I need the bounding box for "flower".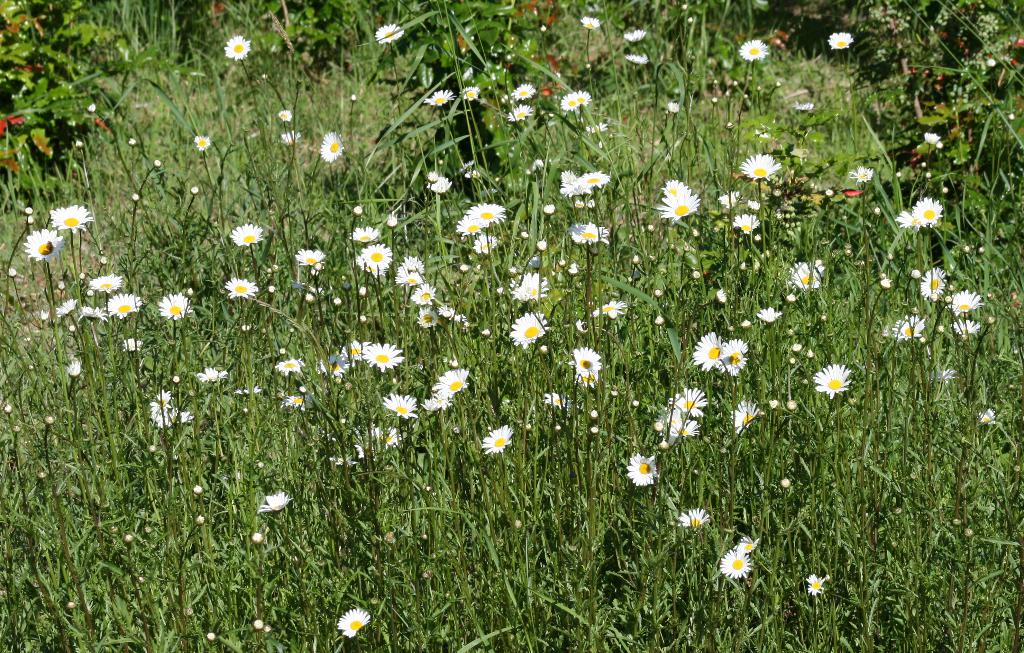
Here it is: l=296, t=247, r=326, b=266.
